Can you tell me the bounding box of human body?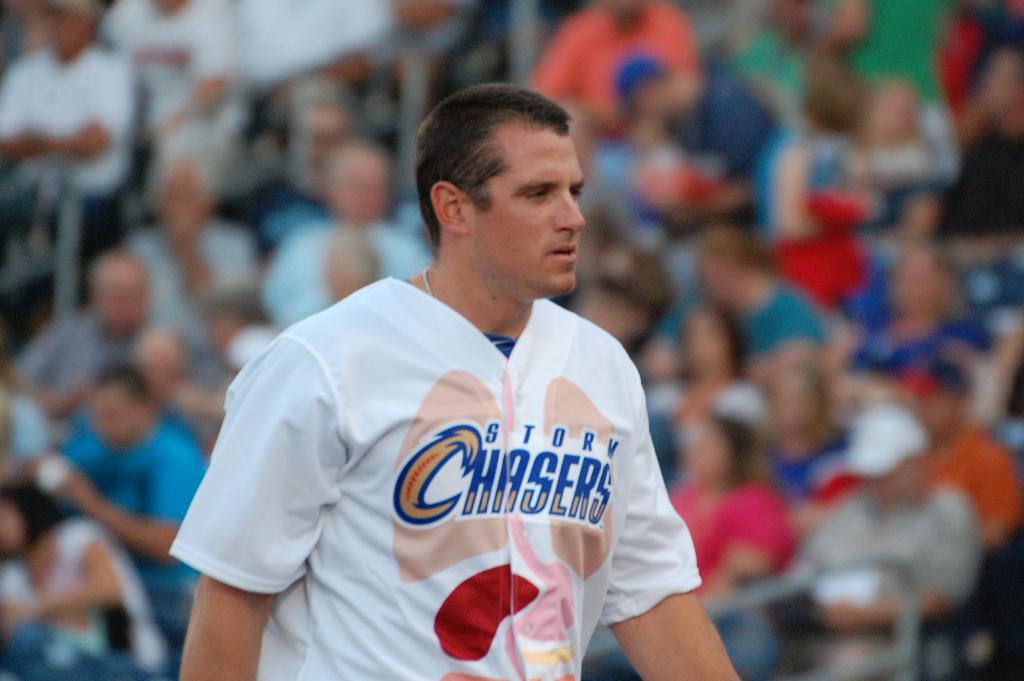
crop(47, 373, 231, 650).
